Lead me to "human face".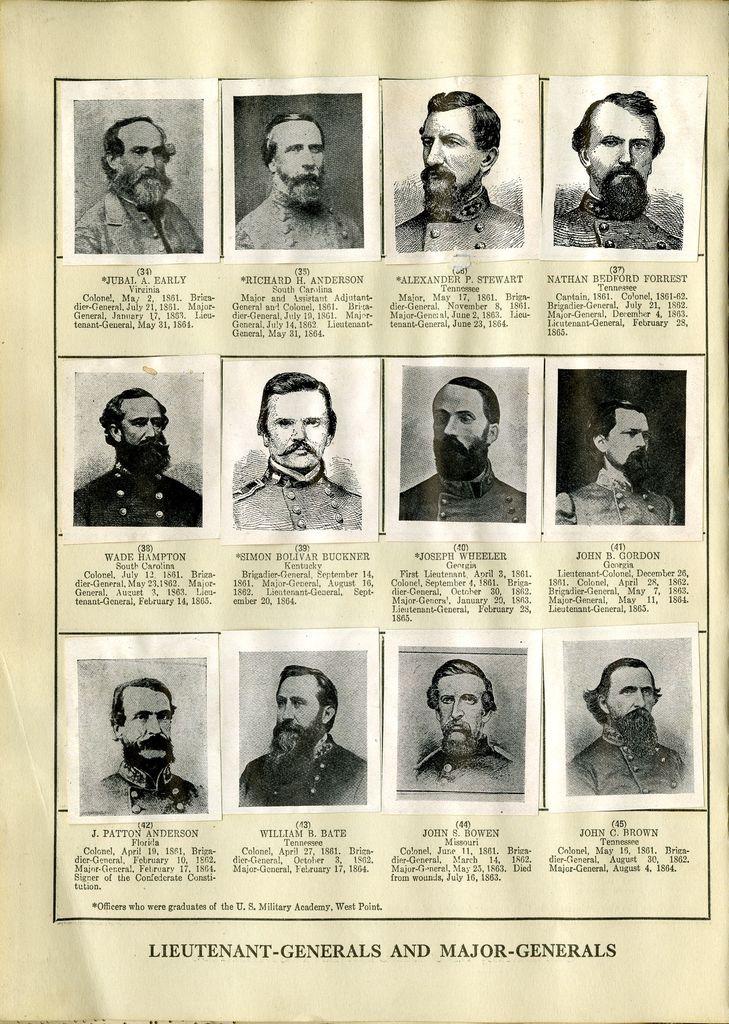
Lead to bbox=[275, 679, 331, 760].
